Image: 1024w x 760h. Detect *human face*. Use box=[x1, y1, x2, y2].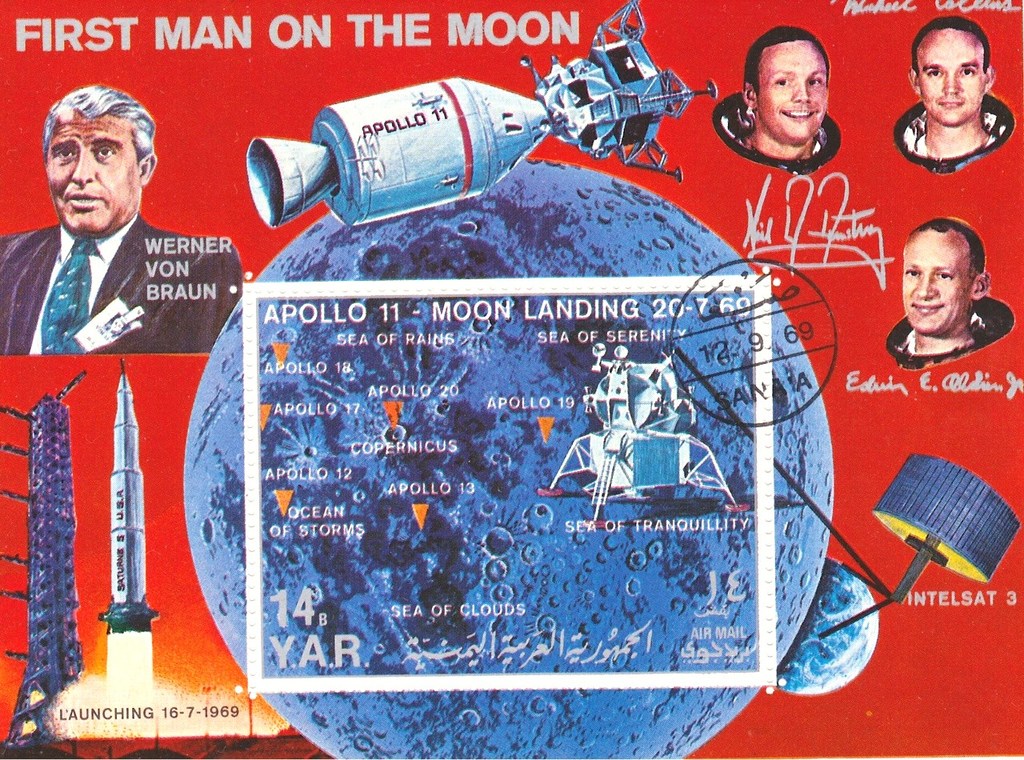
box=[47, 117, 136, 241].
